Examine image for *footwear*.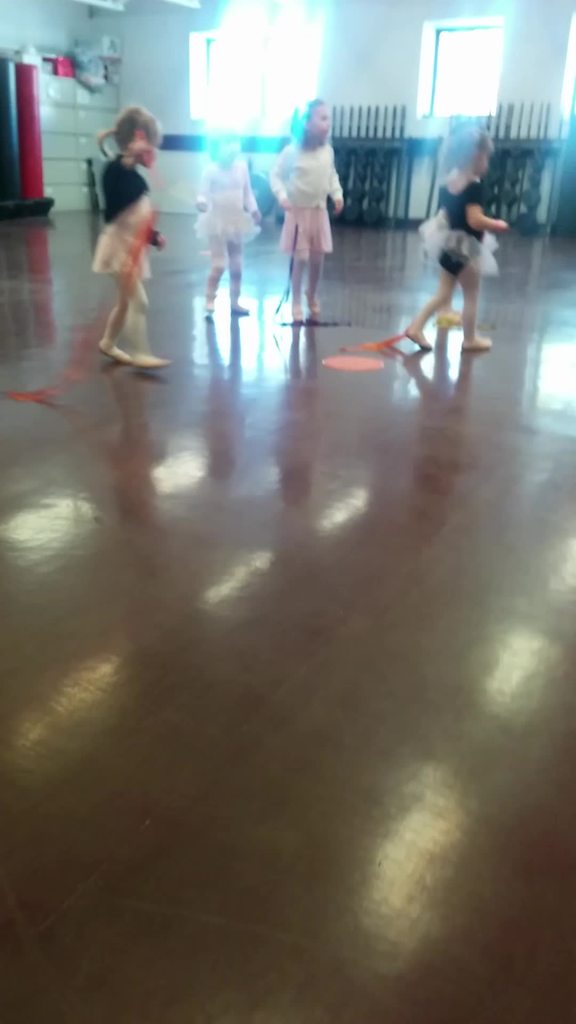
Examination result: crop(202, 291, 218, 312).
